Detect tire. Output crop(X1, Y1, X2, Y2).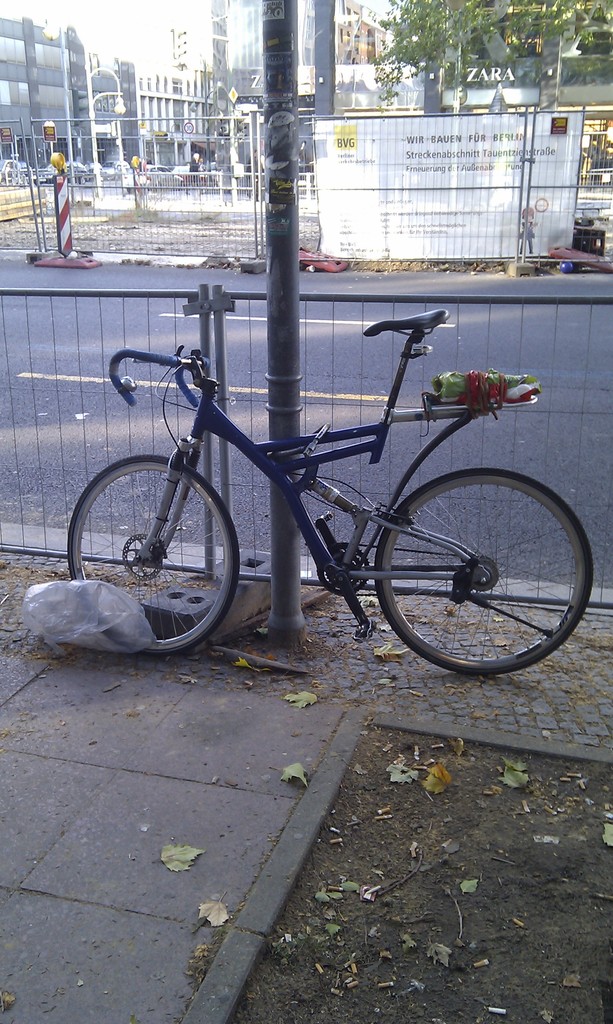
crop(65, 454, 236, 654).
